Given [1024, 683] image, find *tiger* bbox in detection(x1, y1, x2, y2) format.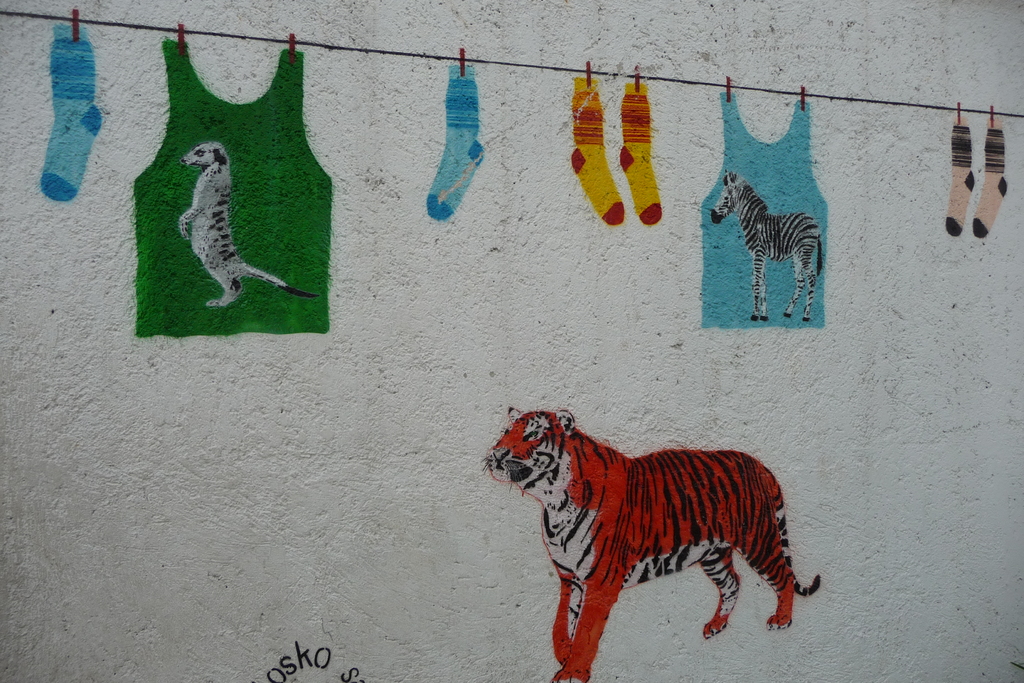
detection(479, 403, 822, 682).
